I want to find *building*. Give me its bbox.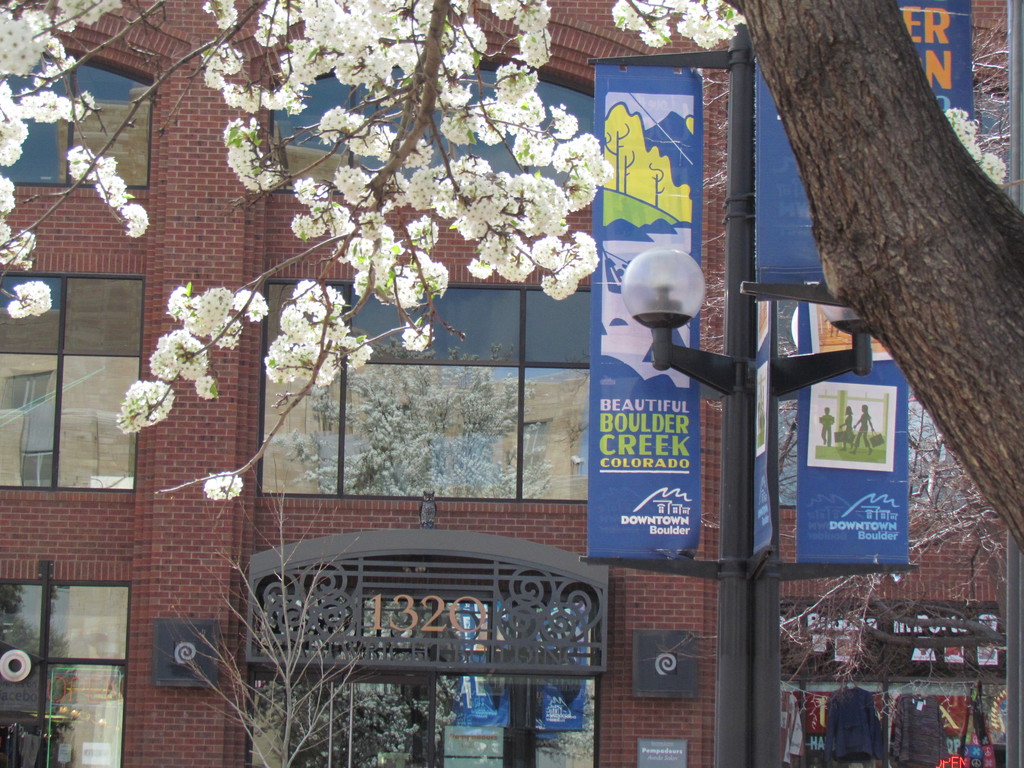
(0,0,1023,767).
